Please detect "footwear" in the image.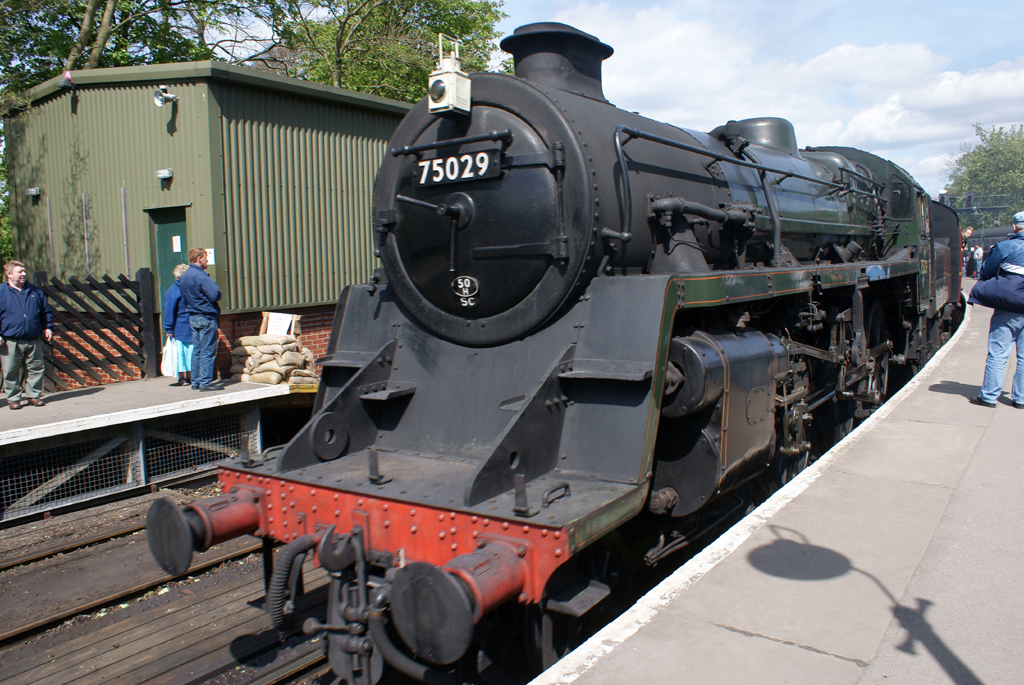
left=968, top=394, right=997, bottom=406.
